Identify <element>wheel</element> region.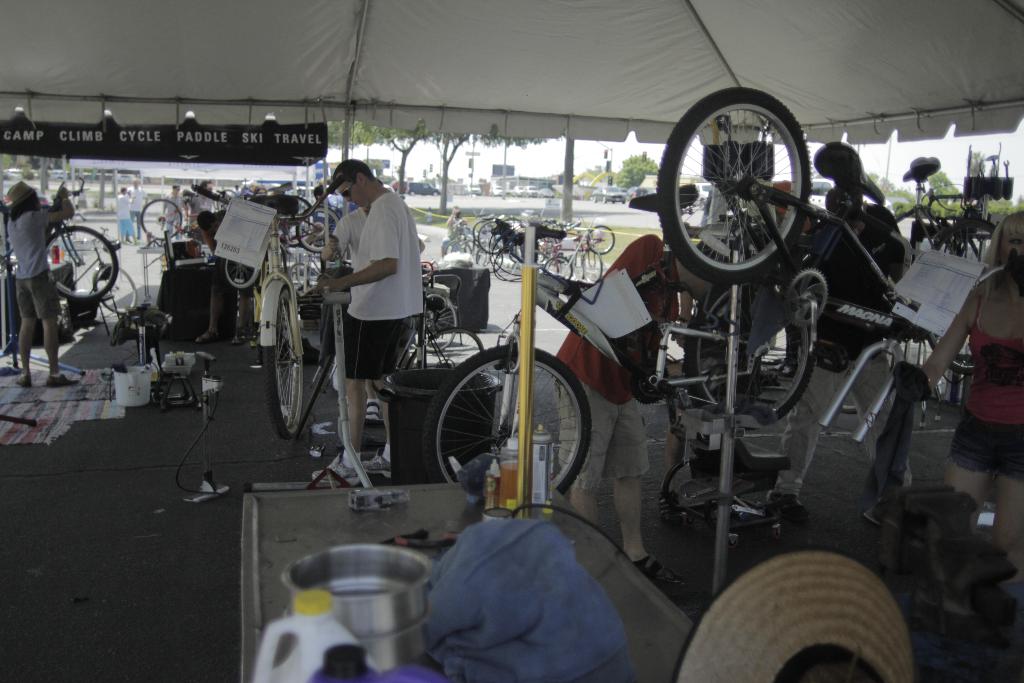
Region: 542 255 578 284.
